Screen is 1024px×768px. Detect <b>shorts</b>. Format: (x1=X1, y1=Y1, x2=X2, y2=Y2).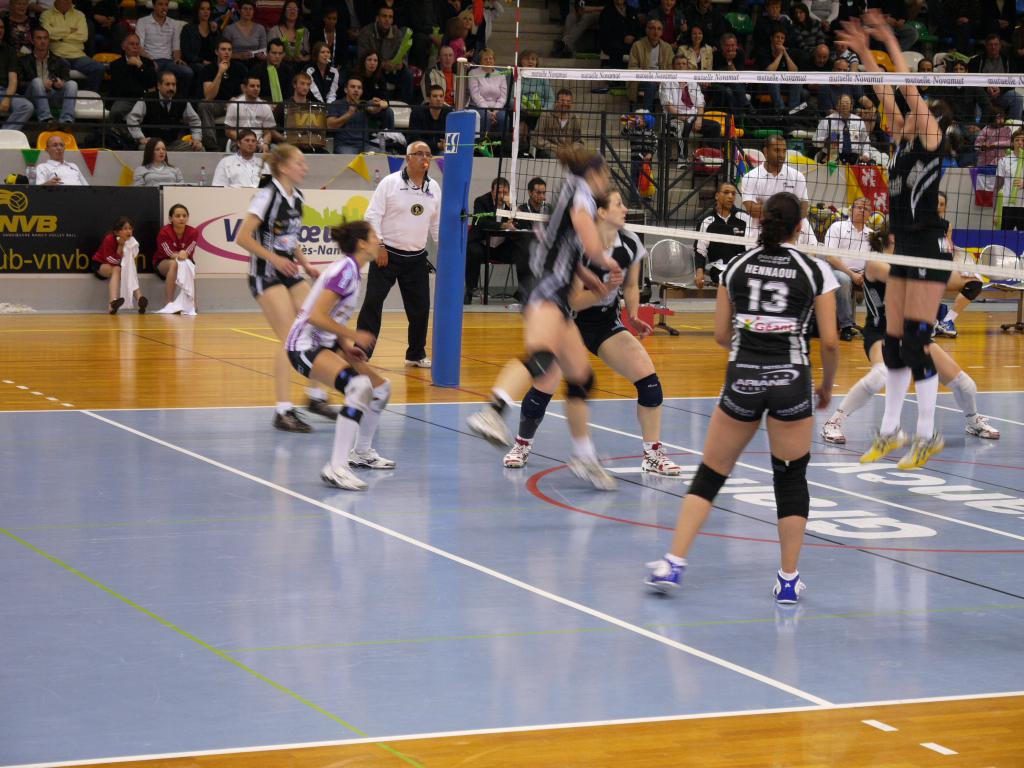
(x1=860, y1=325, x2=938, y2=366).
